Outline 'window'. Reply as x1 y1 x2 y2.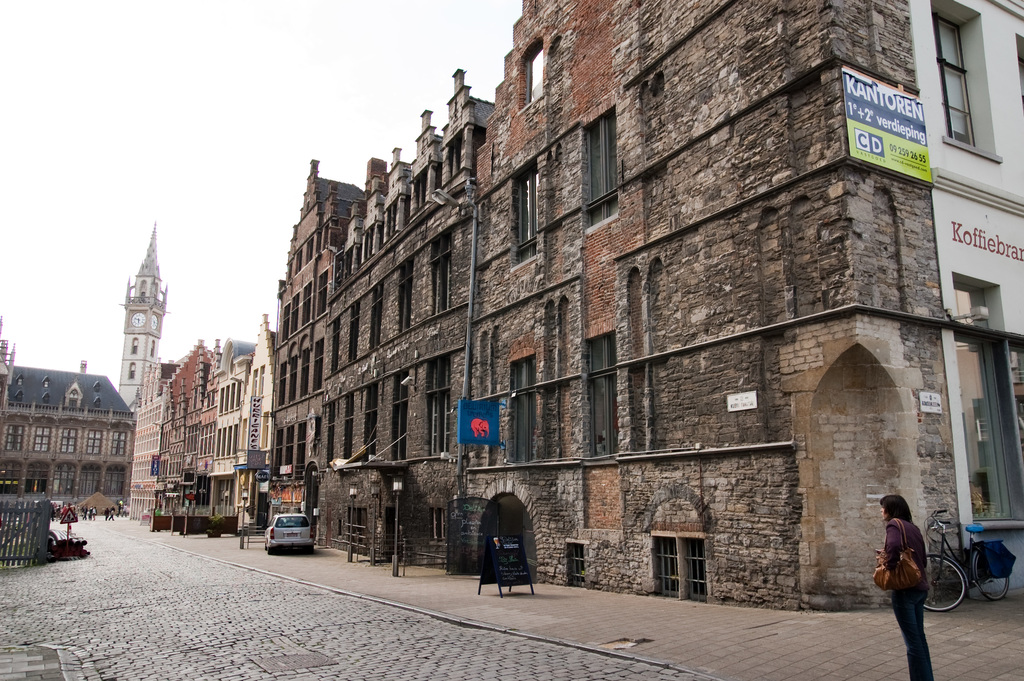
425 231 454 319.
